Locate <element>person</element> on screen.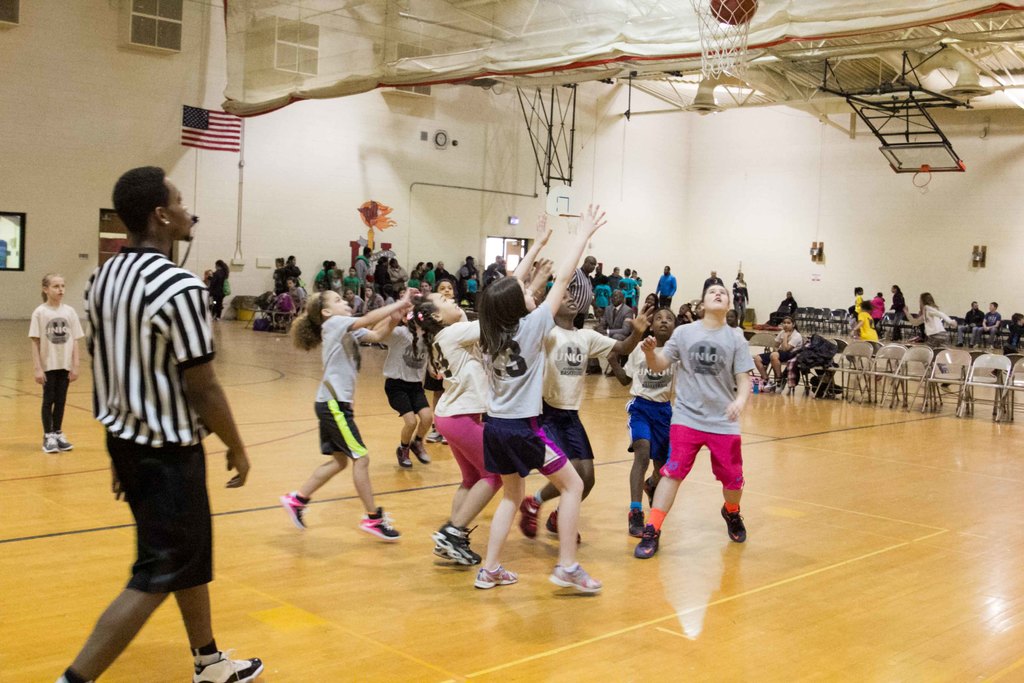
On screen at bbox(366, 290, 377, 306).
